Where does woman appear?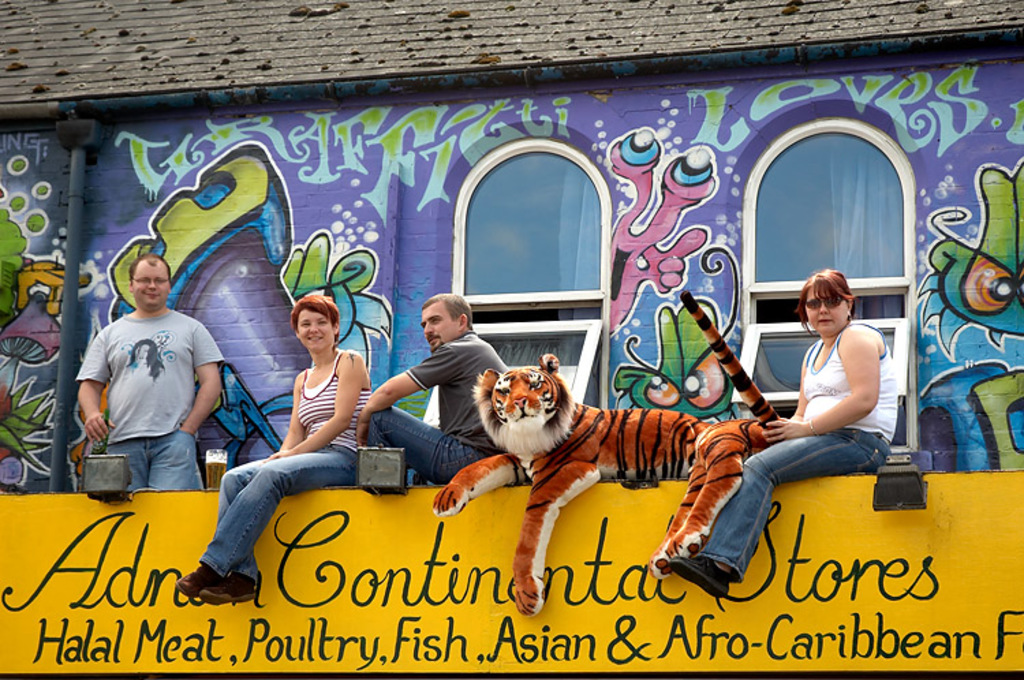
Appears at 669/268/898/602.
